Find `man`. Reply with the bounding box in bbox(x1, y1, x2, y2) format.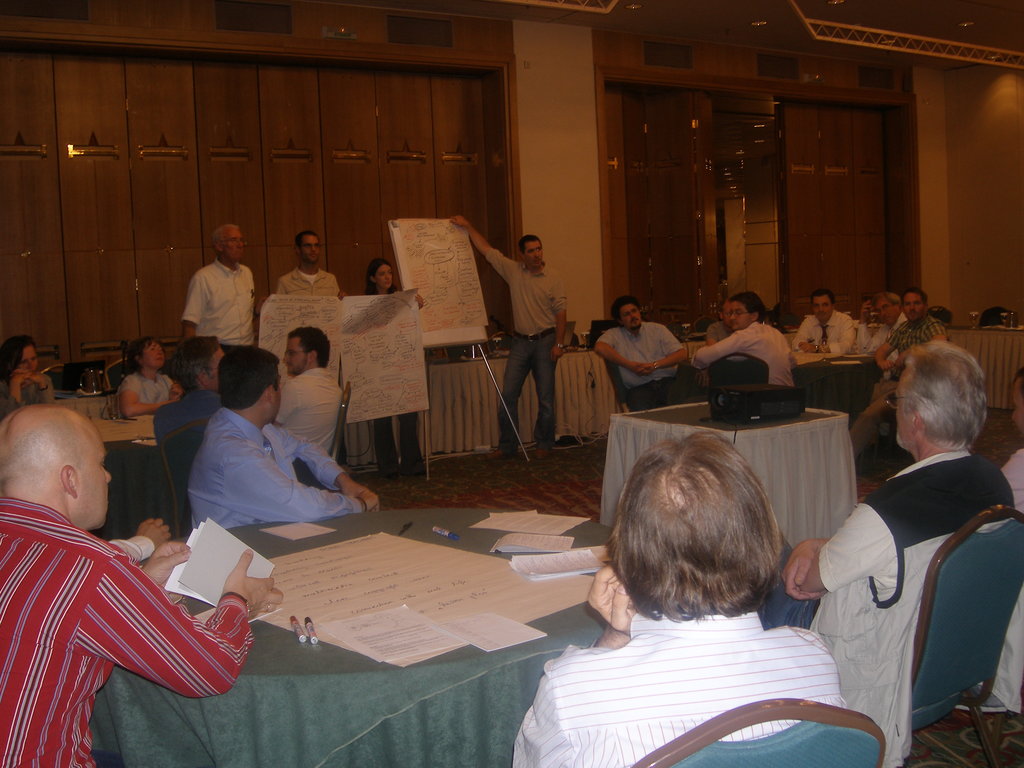
bbox(182, 341, 387, 531).
